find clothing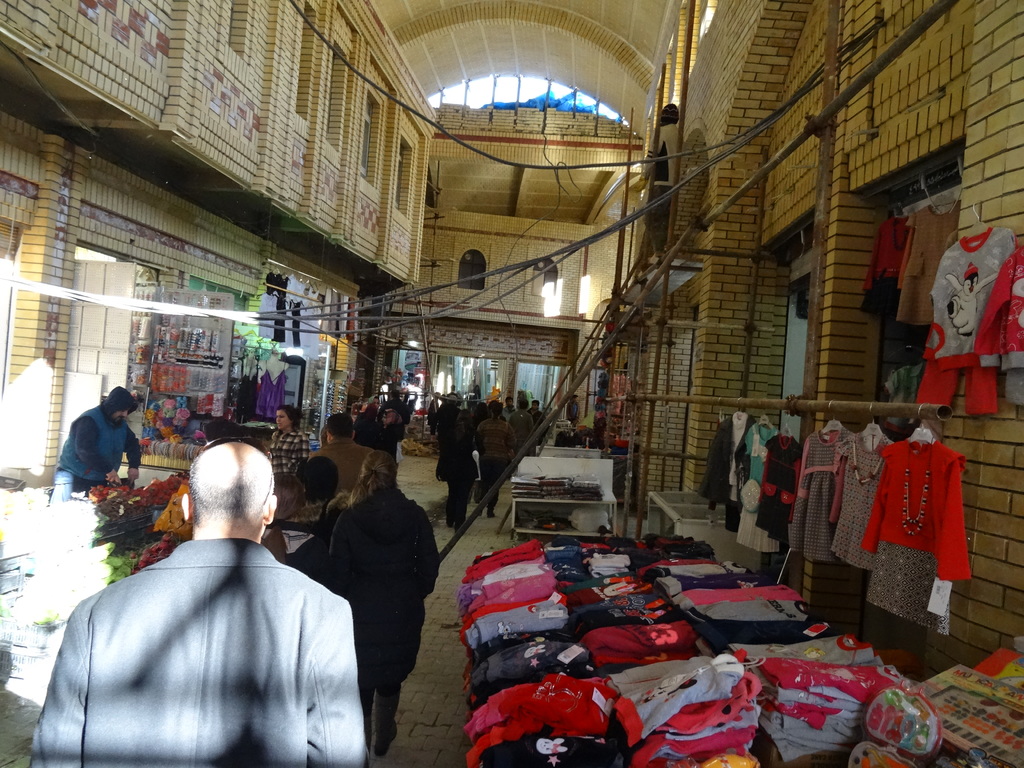
pyautogui.locateOnScreen(899, 202, 963, 326)
